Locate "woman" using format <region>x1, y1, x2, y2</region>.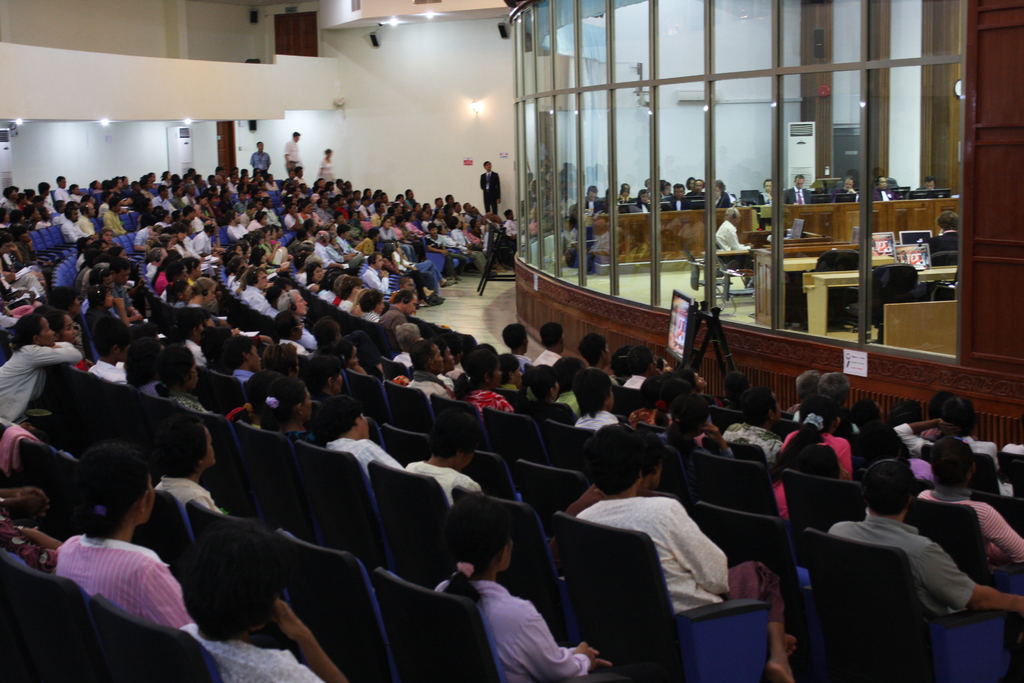
<region>177, 518, 348, 682</region>.
